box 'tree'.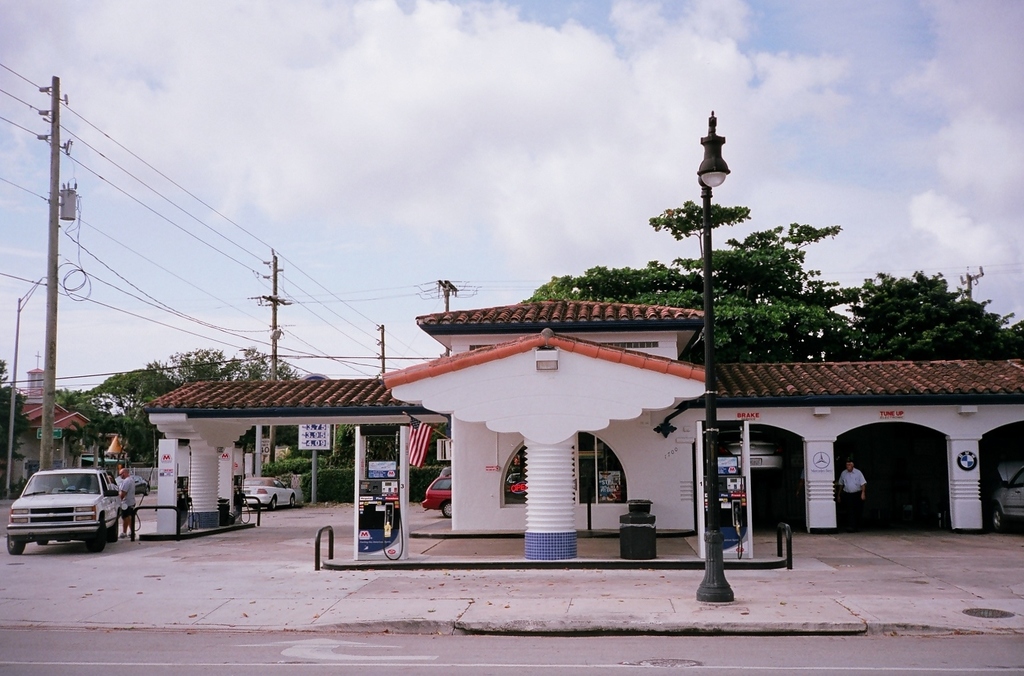
box(518, 196, 855, 363).
